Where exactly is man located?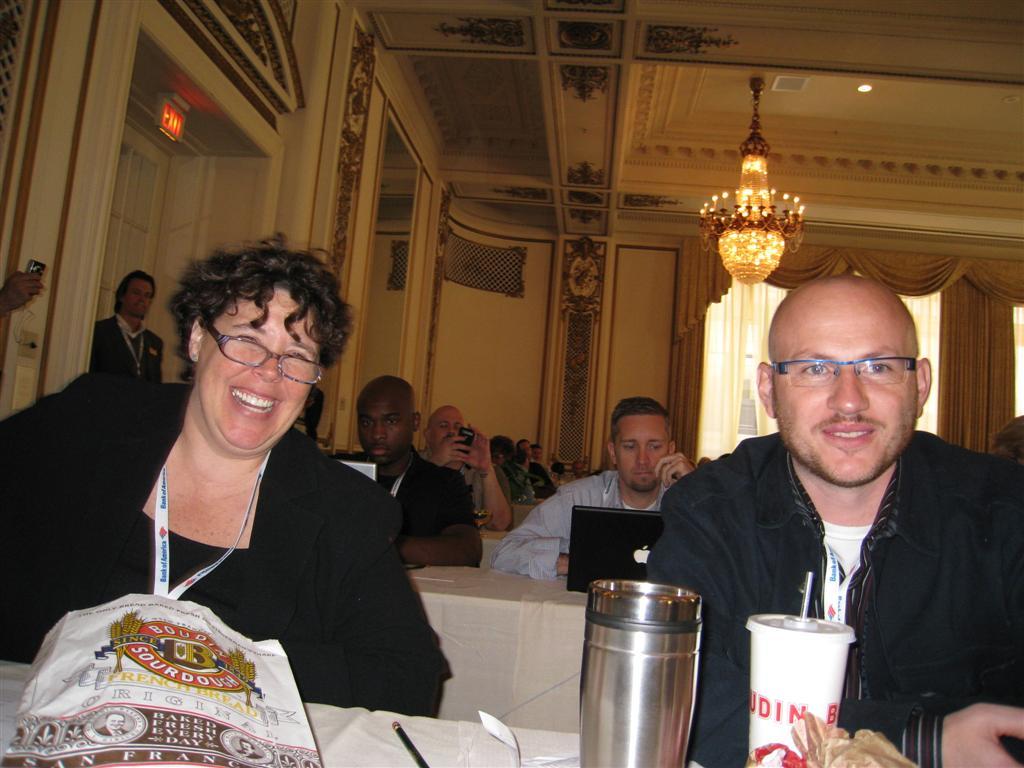
Its bounding box is [493,391,701,579].
